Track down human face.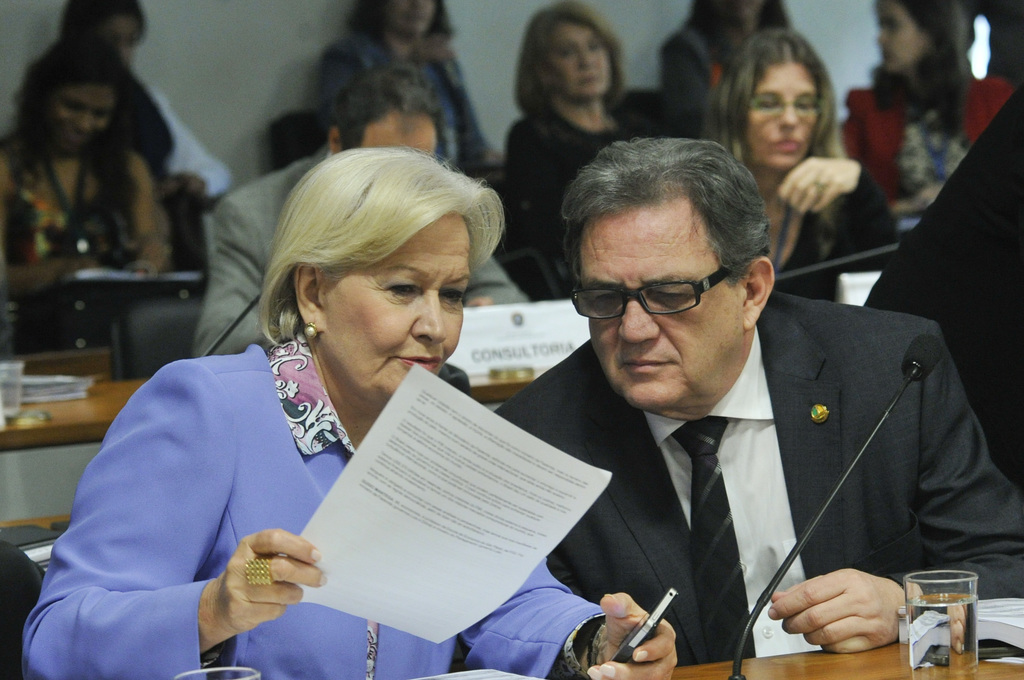
Tracked to 111/9/142/63.
